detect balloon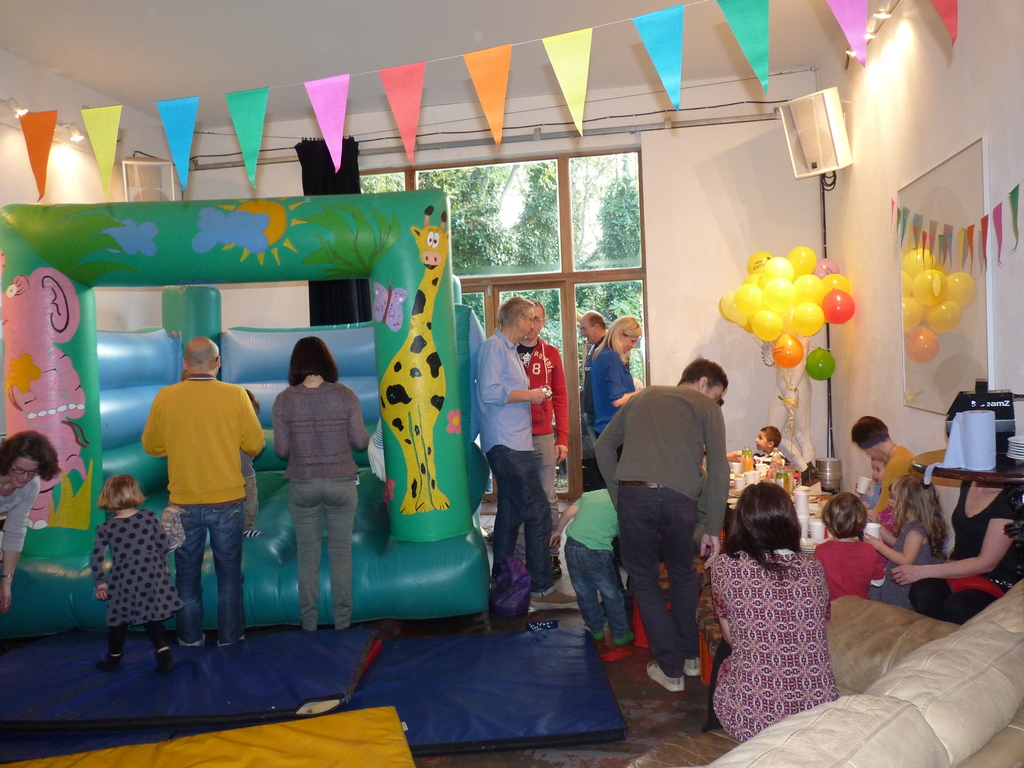
{"left": 0, "top": 202, "right": 489, "bottom": 636}
